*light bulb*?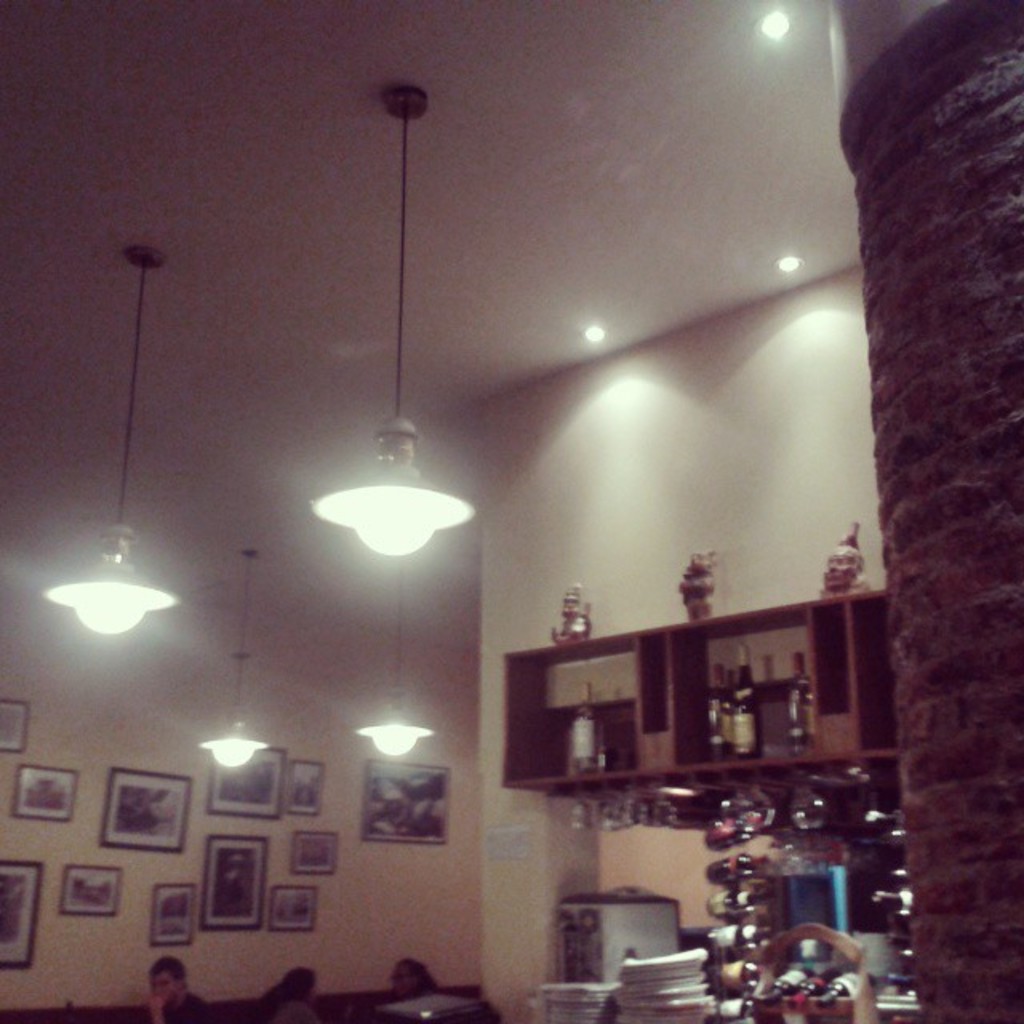
locate(314, 451, 450, 602)
